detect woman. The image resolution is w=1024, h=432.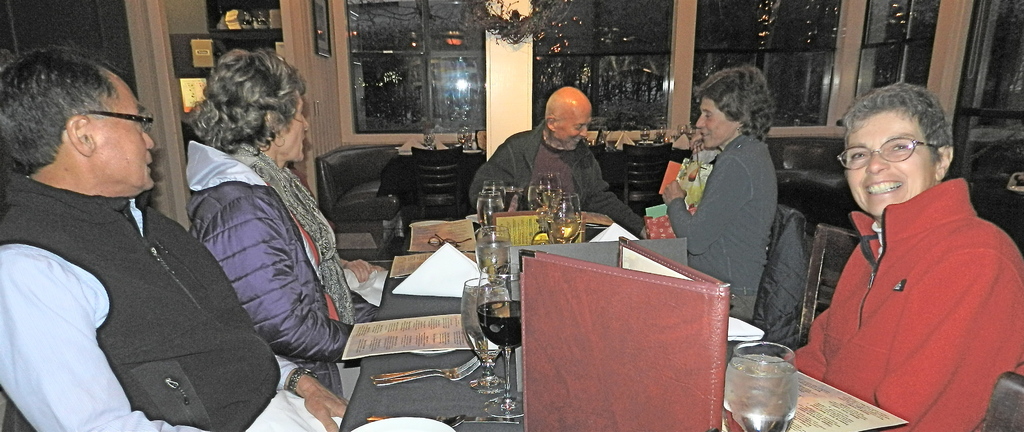
BBox(774, 77, 1023, 431).
